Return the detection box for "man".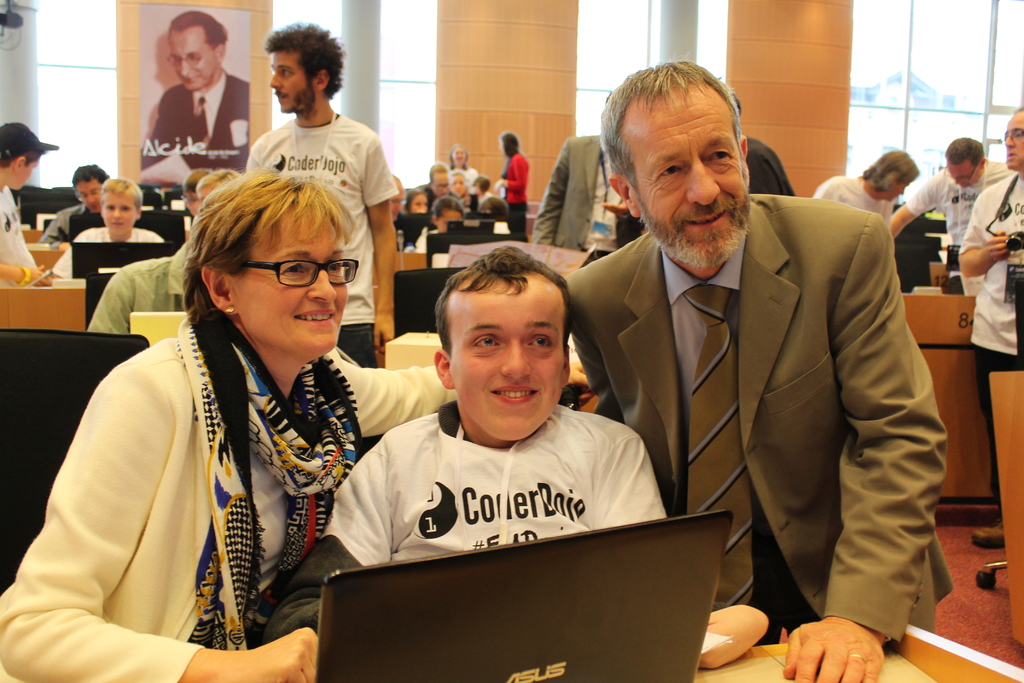
954/108/1023/552.
